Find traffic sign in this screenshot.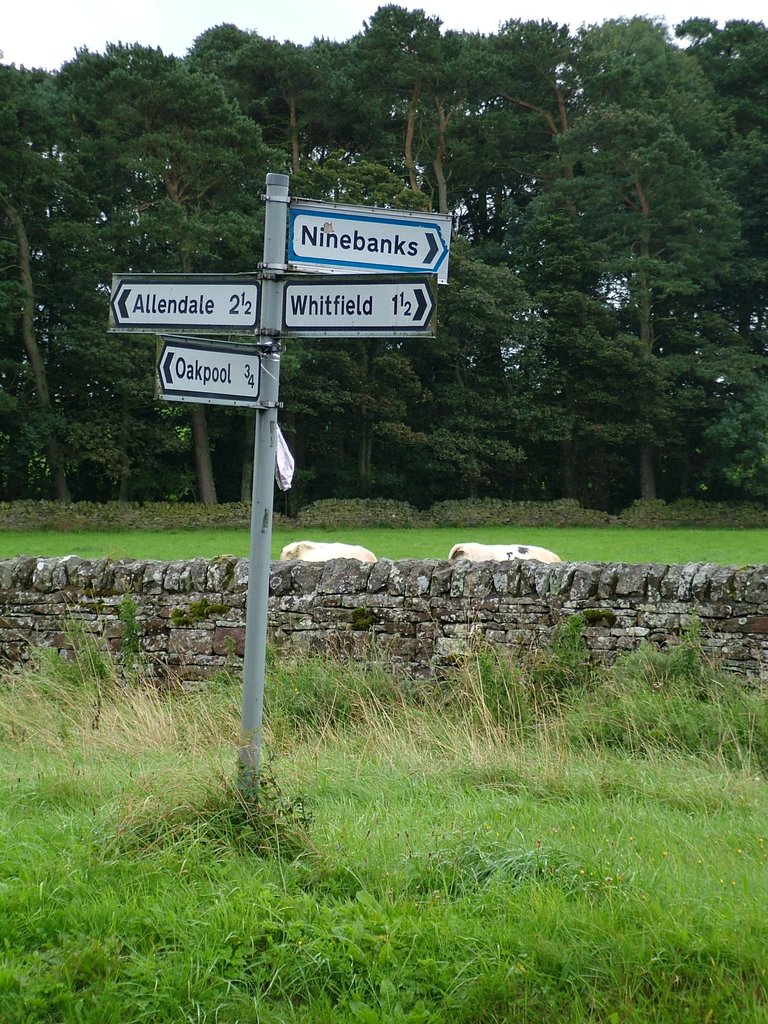
The bounding box for traffic sign is bbox=[152, 347, 261, 408].
